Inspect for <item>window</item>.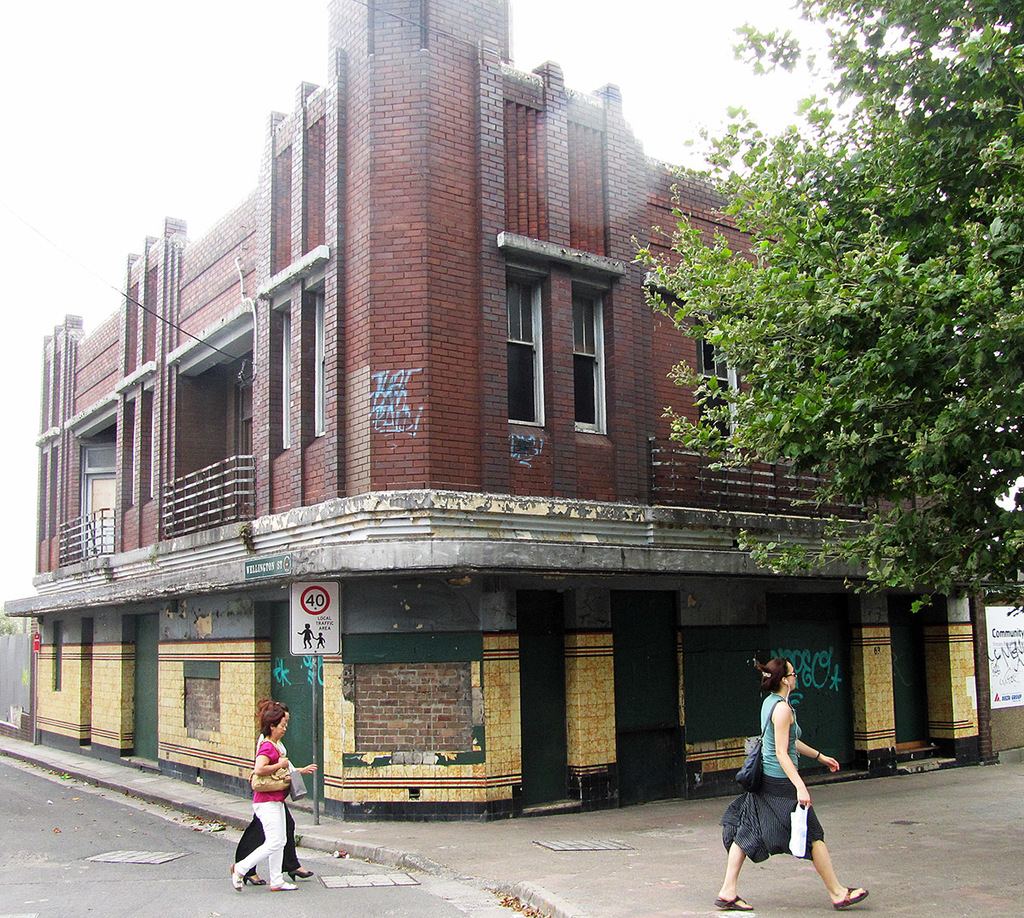
Inspection: locate(80, 444, 120, 551).
